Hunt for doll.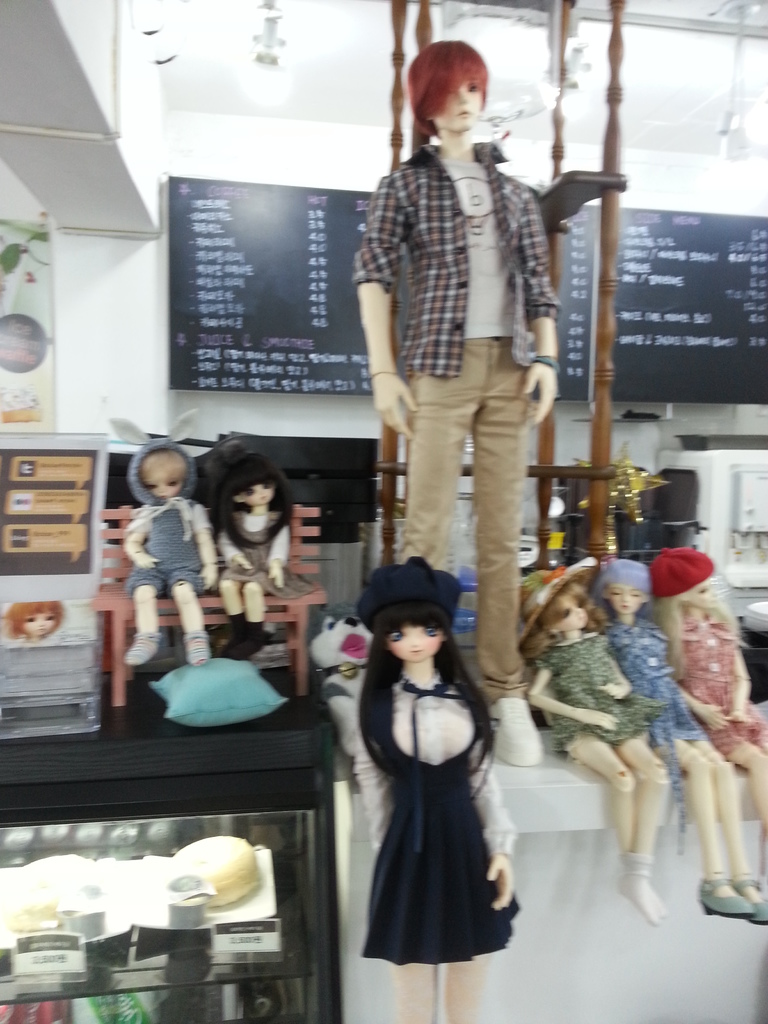
Hunted down at box=[665, 547, 765, 810].
